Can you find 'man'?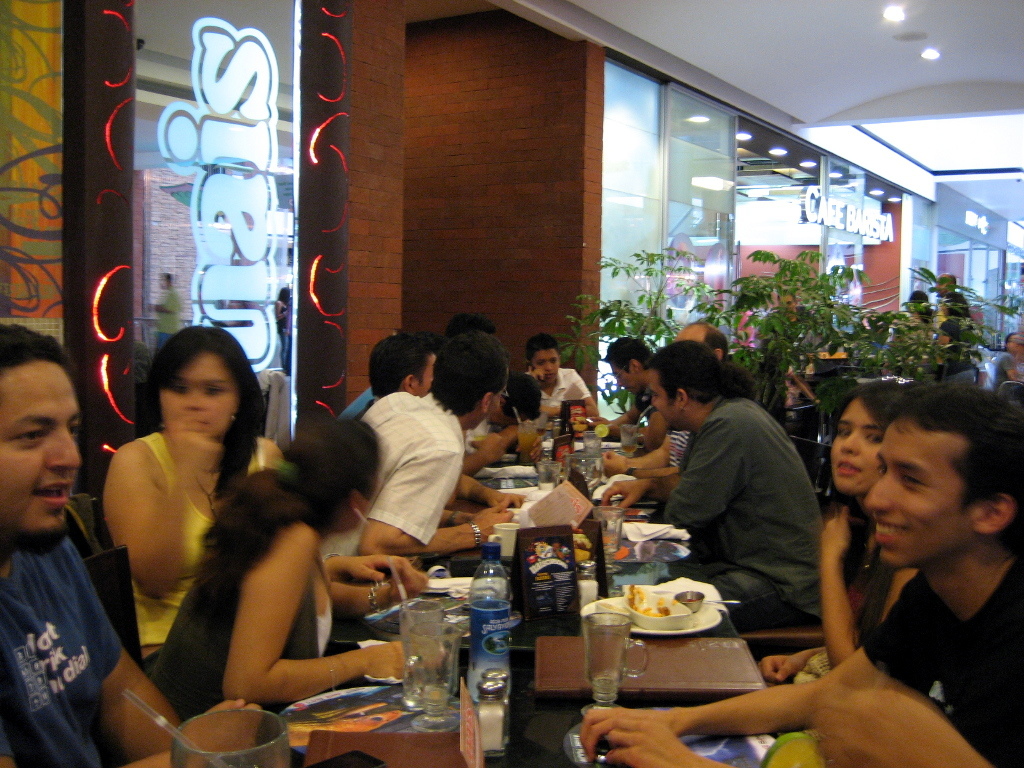
Yes, bounding box: [x1=520, y1=327, x2=595, y2=421].
